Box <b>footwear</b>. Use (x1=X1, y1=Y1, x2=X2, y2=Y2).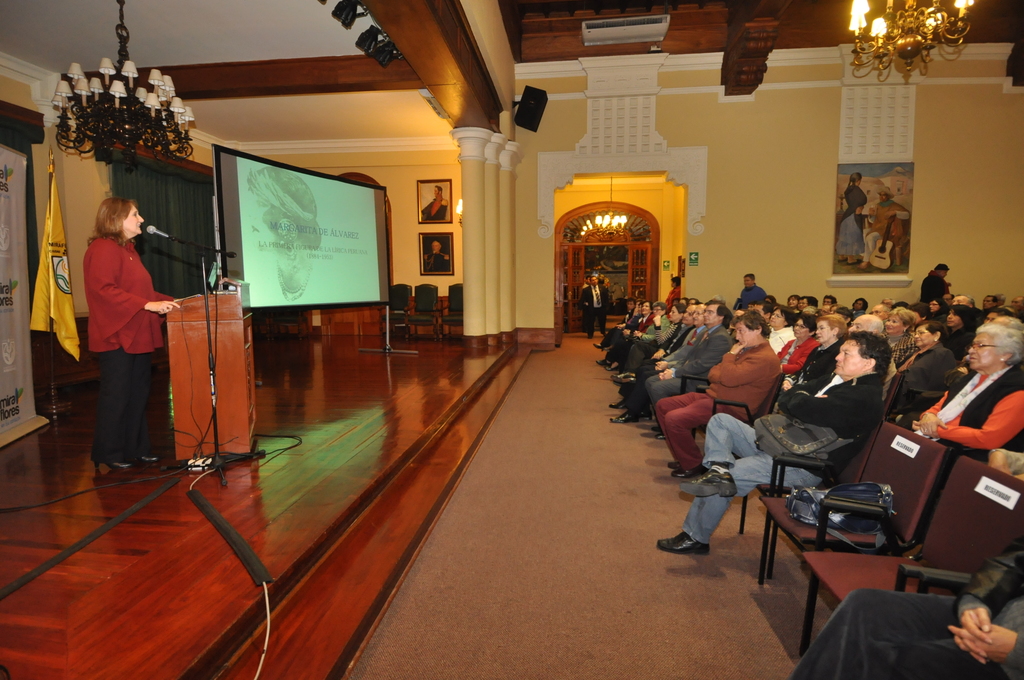
(x1=594, y1=356, x2=611, y2=368).
